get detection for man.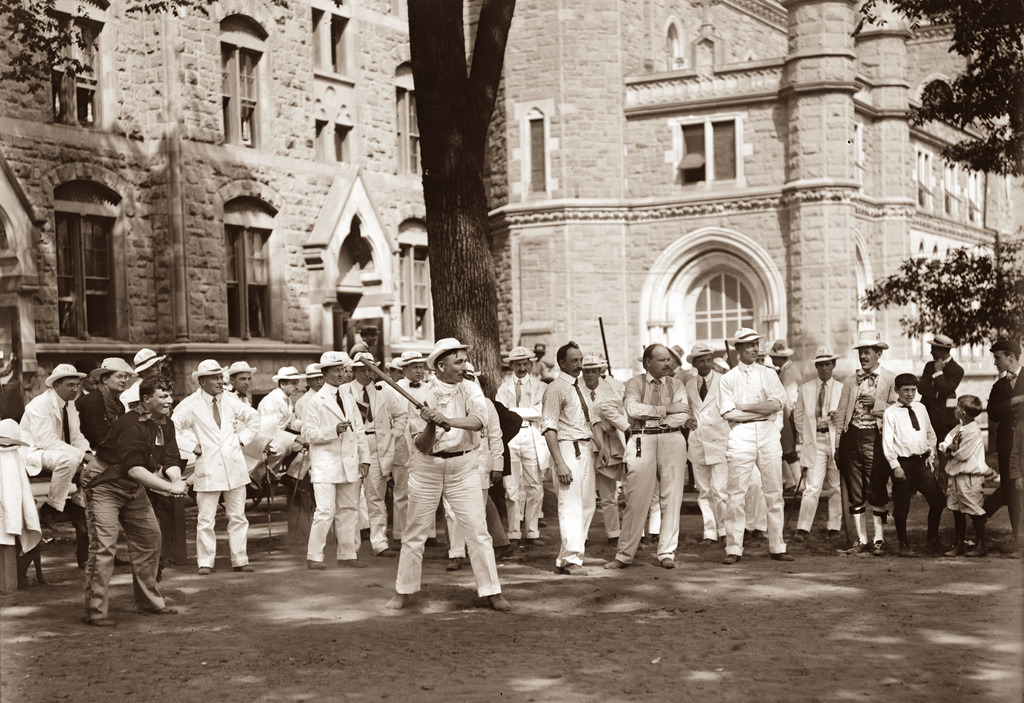
Detection: (225, 359, 259, 465).
